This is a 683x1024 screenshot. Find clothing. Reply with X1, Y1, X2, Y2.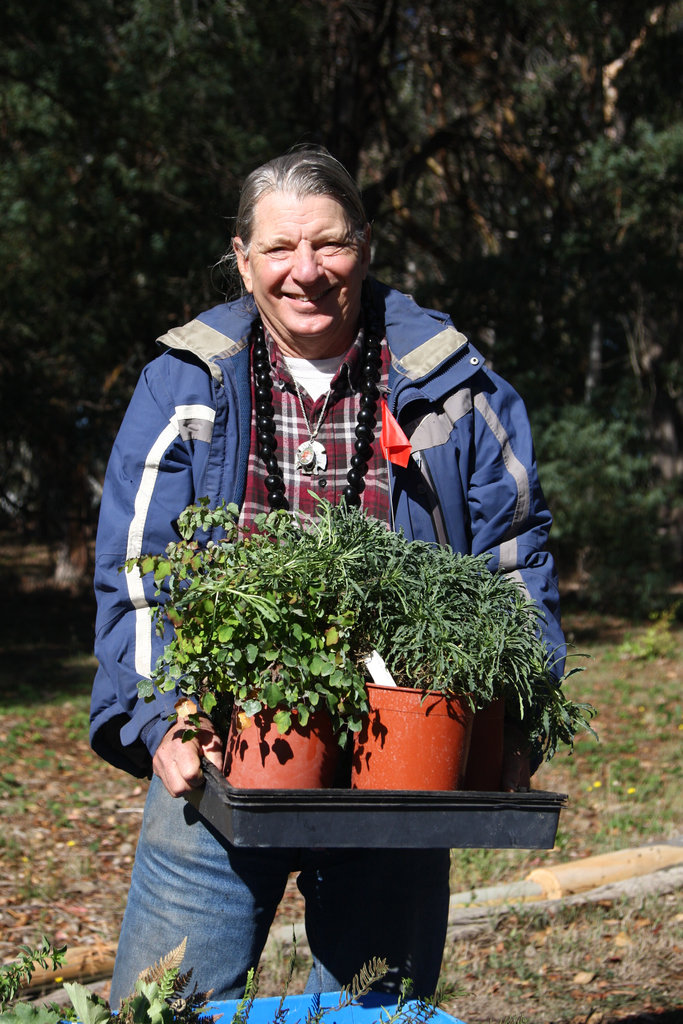
117, 310, 544, 897.
